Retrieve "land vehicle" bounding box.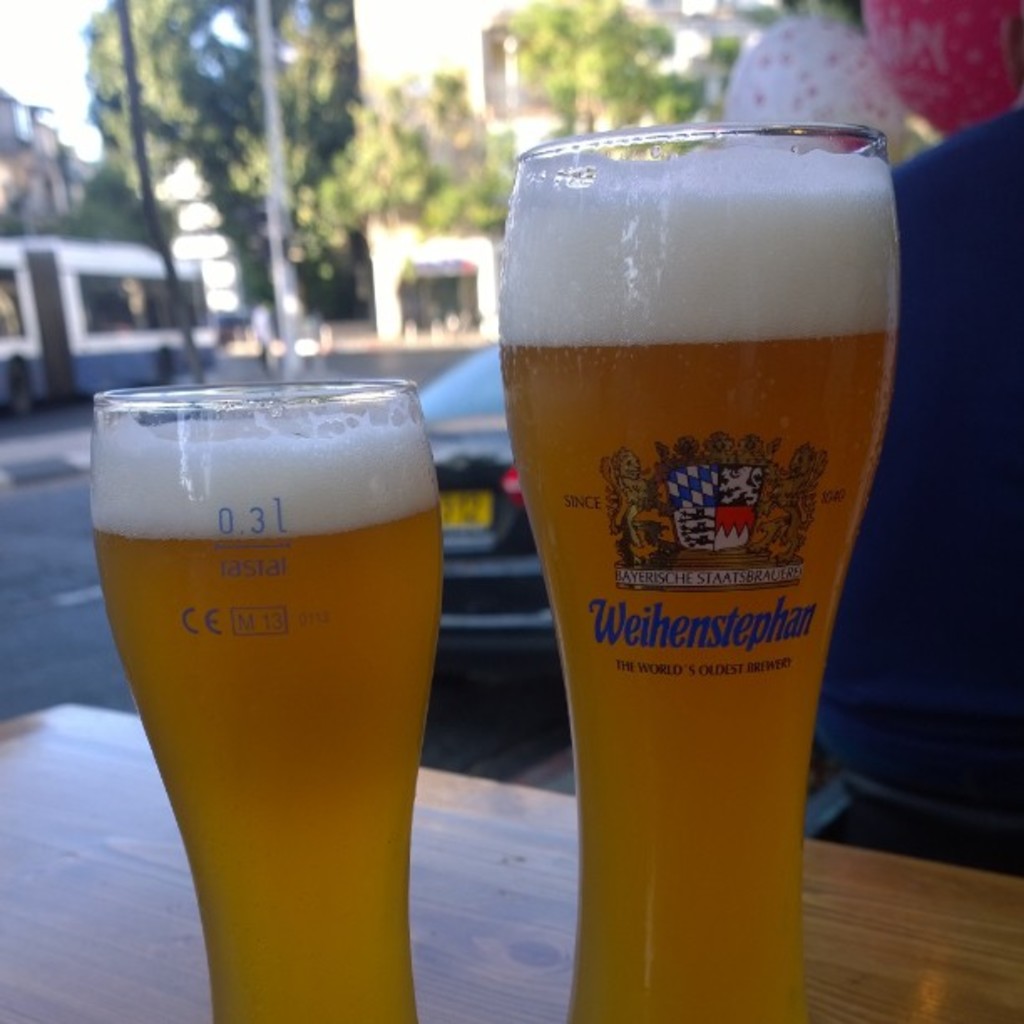
Bounding box: left=428, top=345, right=566, bottom=651.
